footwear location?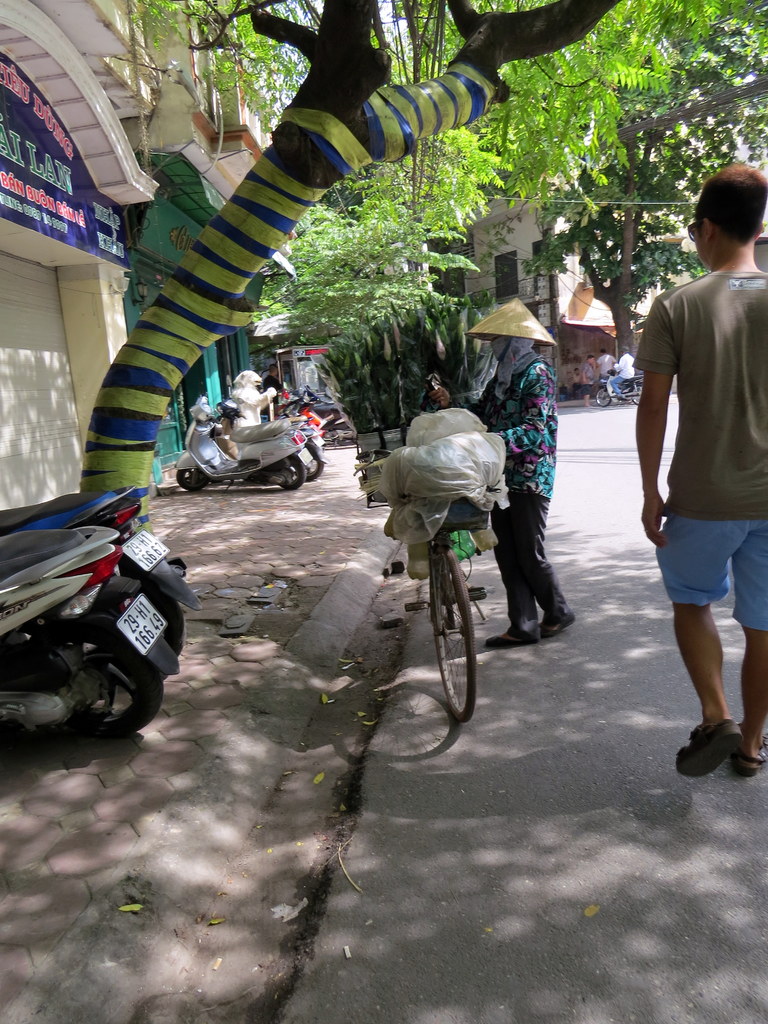
BBox(733, 729, 764, 778)
